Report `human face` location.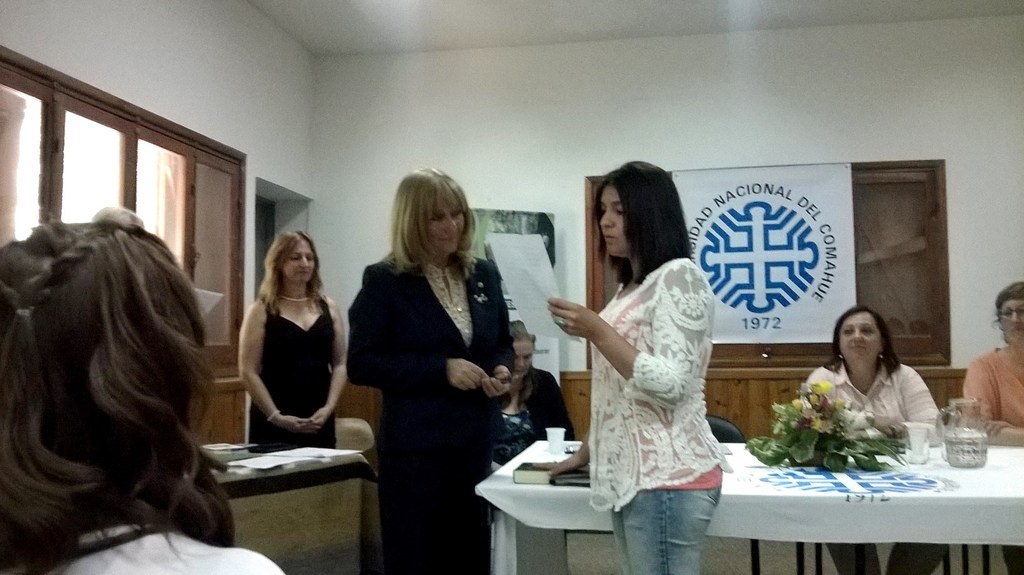
Report: [left=602, top=187, right=623, bottom=257].
